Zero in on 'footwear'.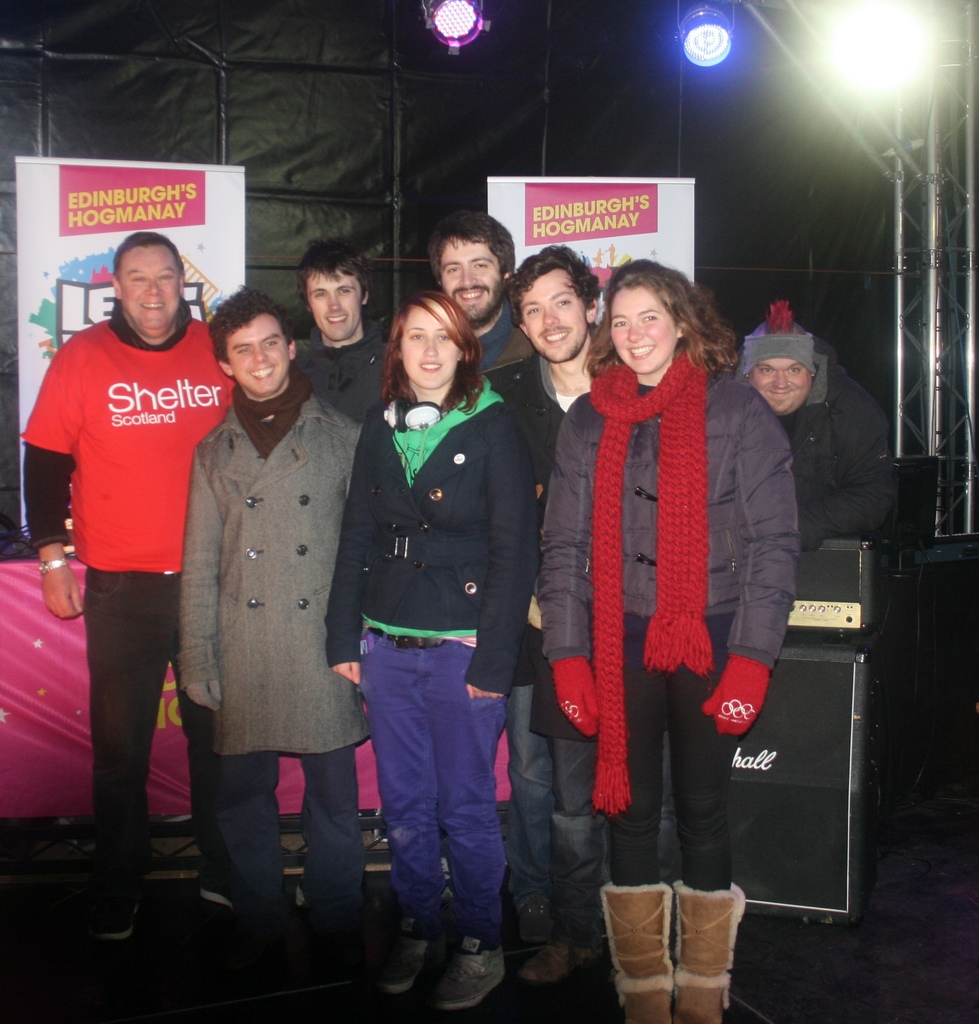
Zeroed in: 515, 944, 601, 993.
